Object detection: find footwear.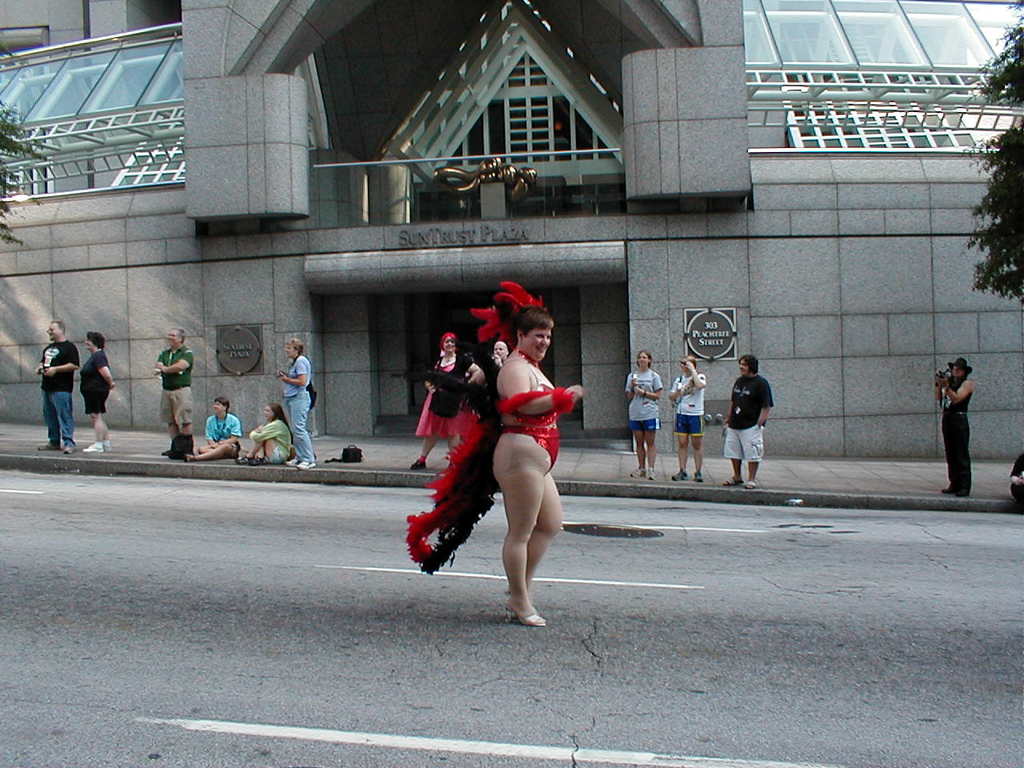
<box>97,442,113,451</box>.
